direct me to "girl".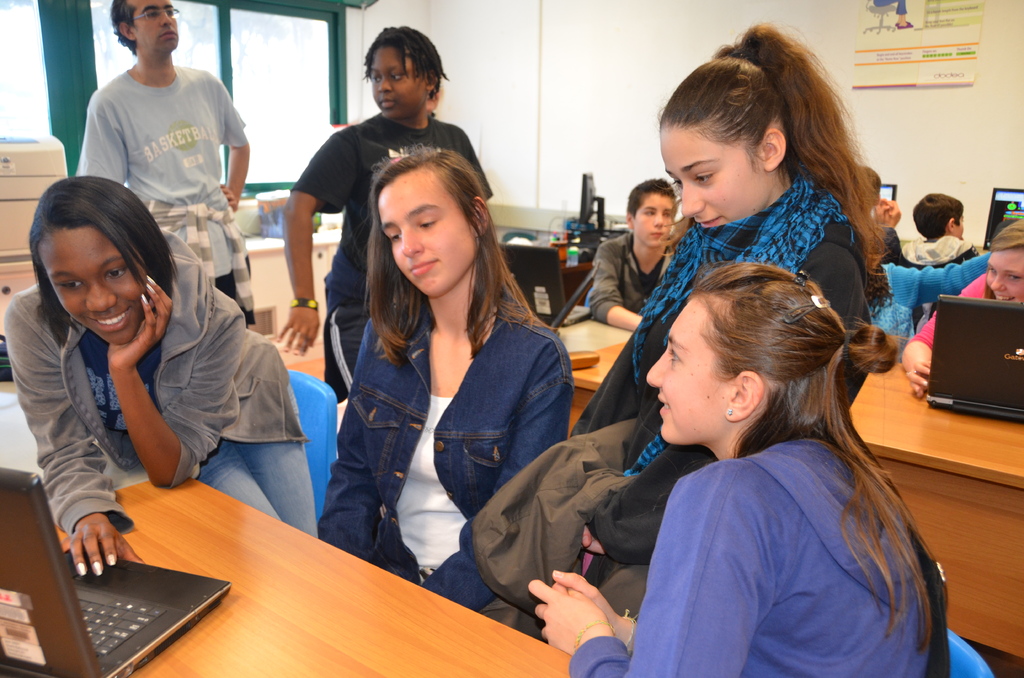
Direction: <box>269,20,499,359</box>.
